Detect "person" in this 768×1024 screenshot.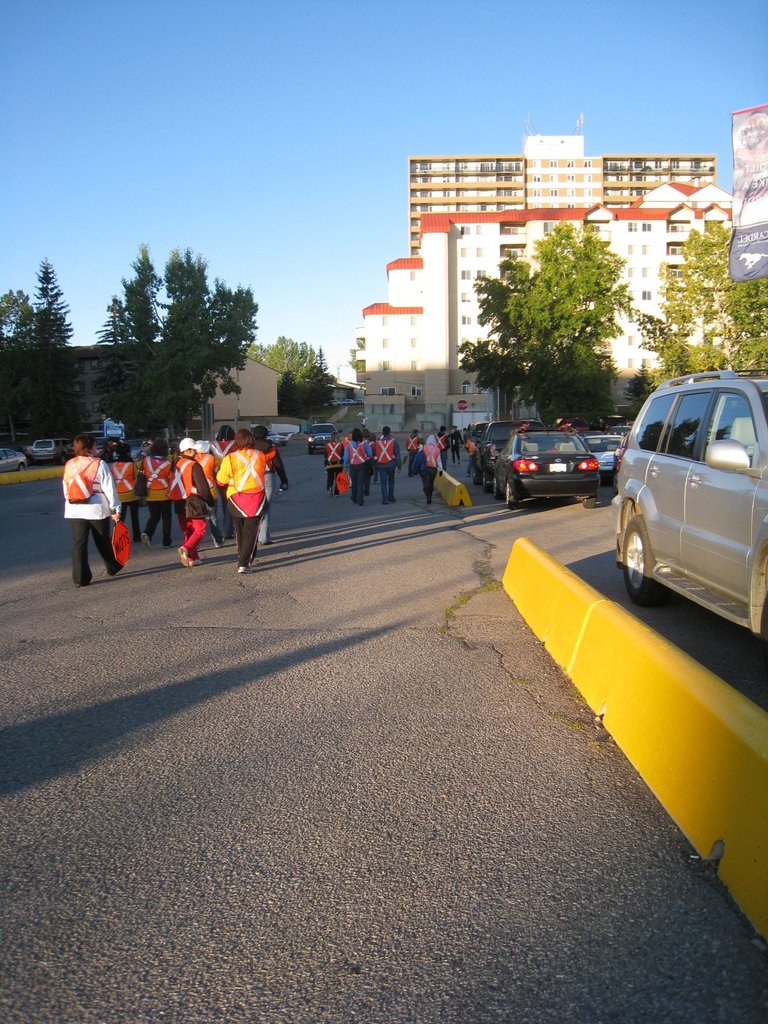
Detection: 417:434:443:502.
